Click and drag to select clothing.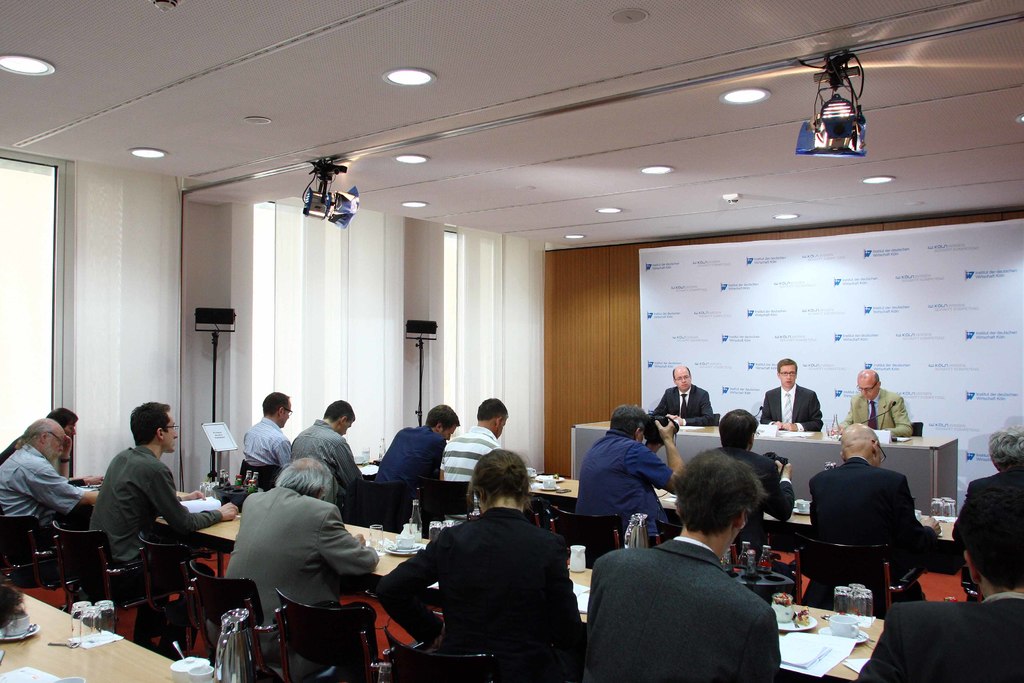
Selection: {"x1": 3, "y1": 445, "x2": 92, "y2": 574}.
